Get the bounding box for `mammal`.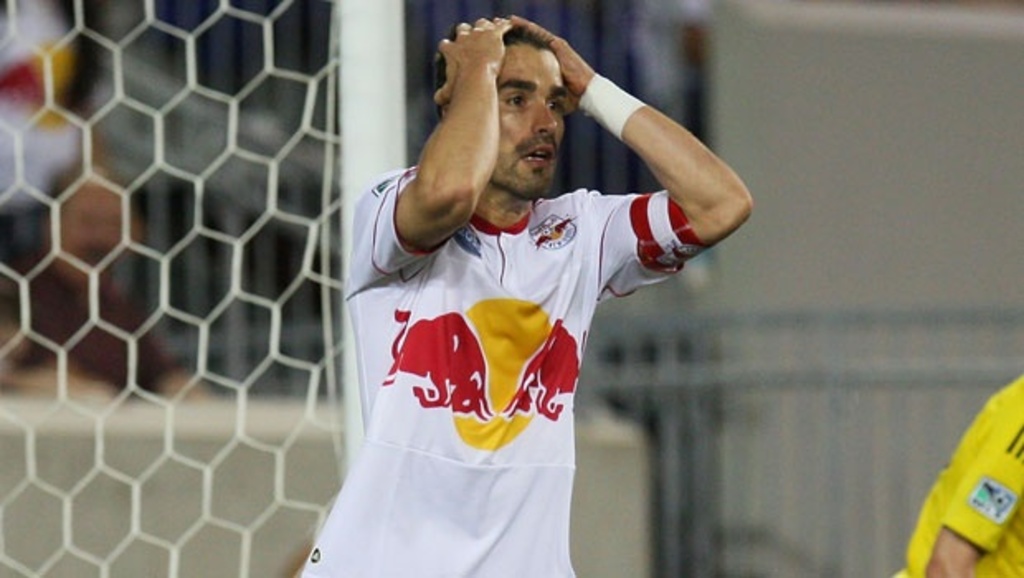
{"left": 0, "top": 0, "right": 99, "bottom": 208}.
